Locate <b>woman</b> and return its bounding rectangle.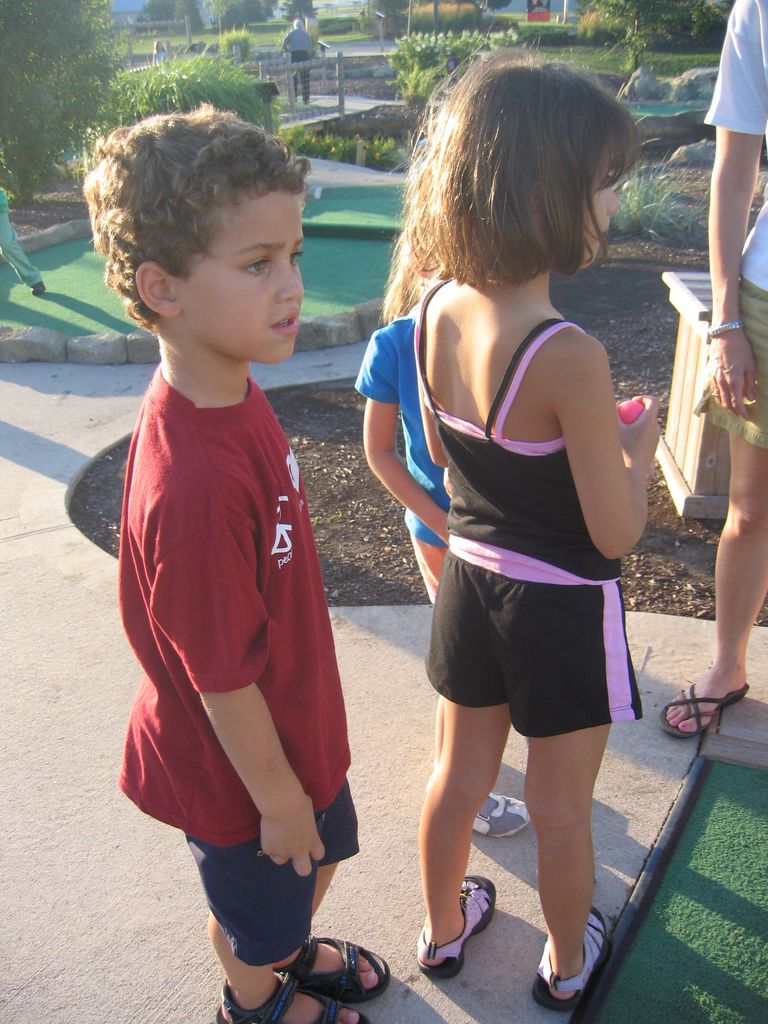
[660, 0, 767, 742].
